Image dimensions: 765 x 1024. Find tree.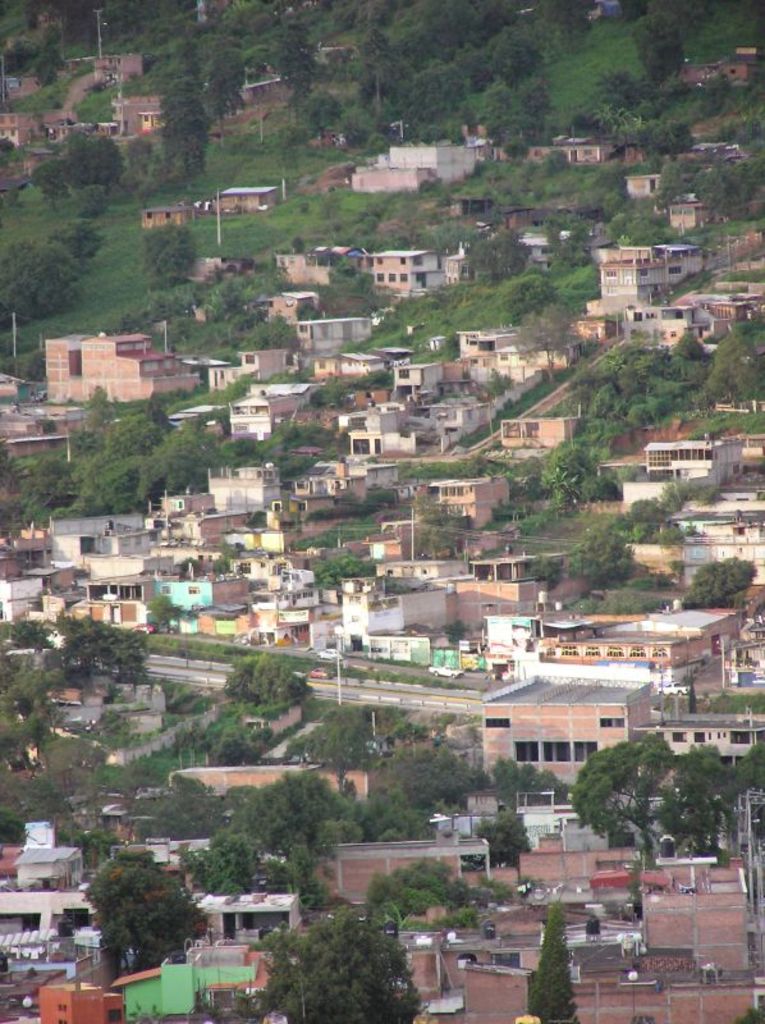
crop(672, 325, 711, 384).
